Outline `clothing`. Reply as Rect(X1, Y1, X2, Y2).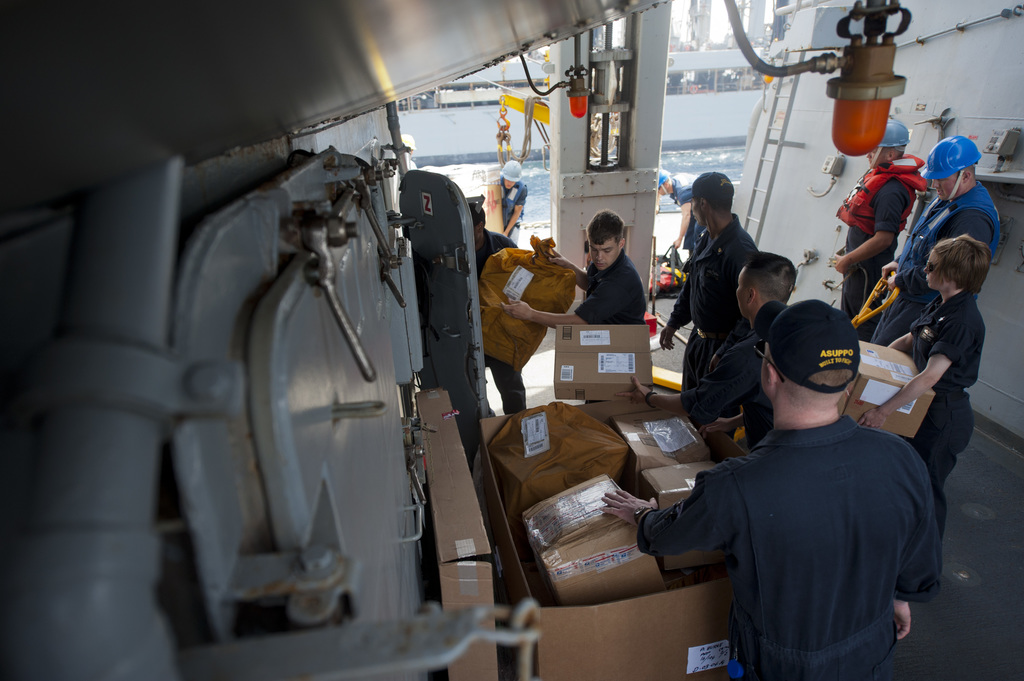
Rect(667, 177, 694, 257).
